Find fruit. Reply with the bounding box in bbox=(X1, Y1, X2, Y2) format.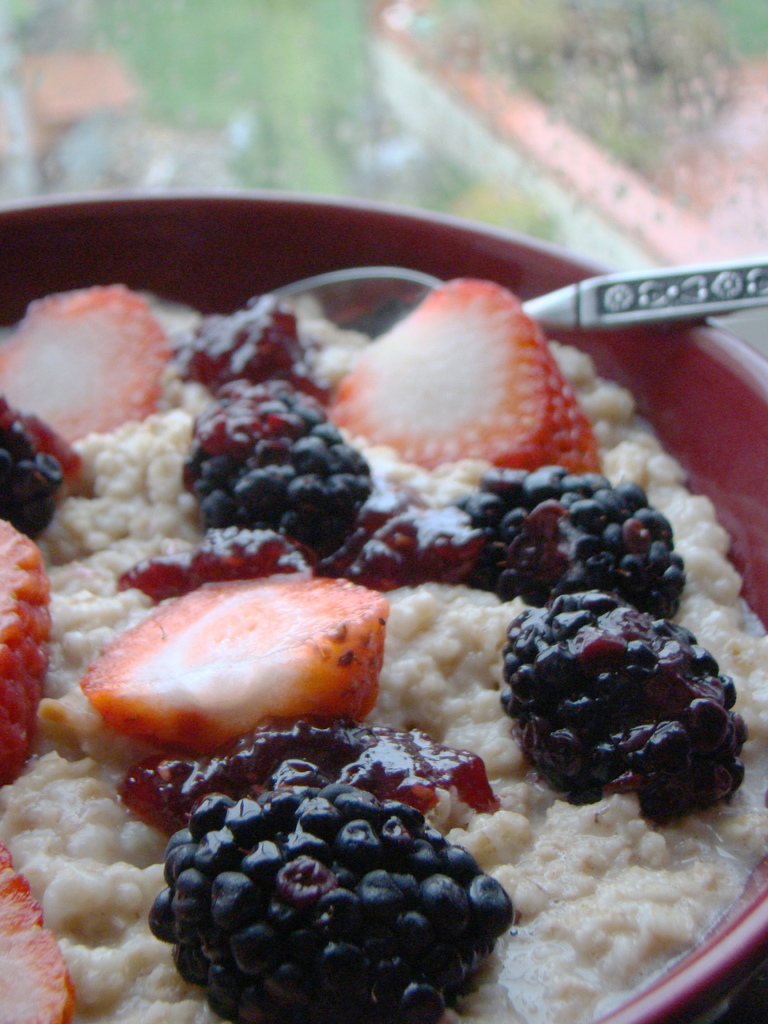
bbox=(158, 290, 314, 384).
